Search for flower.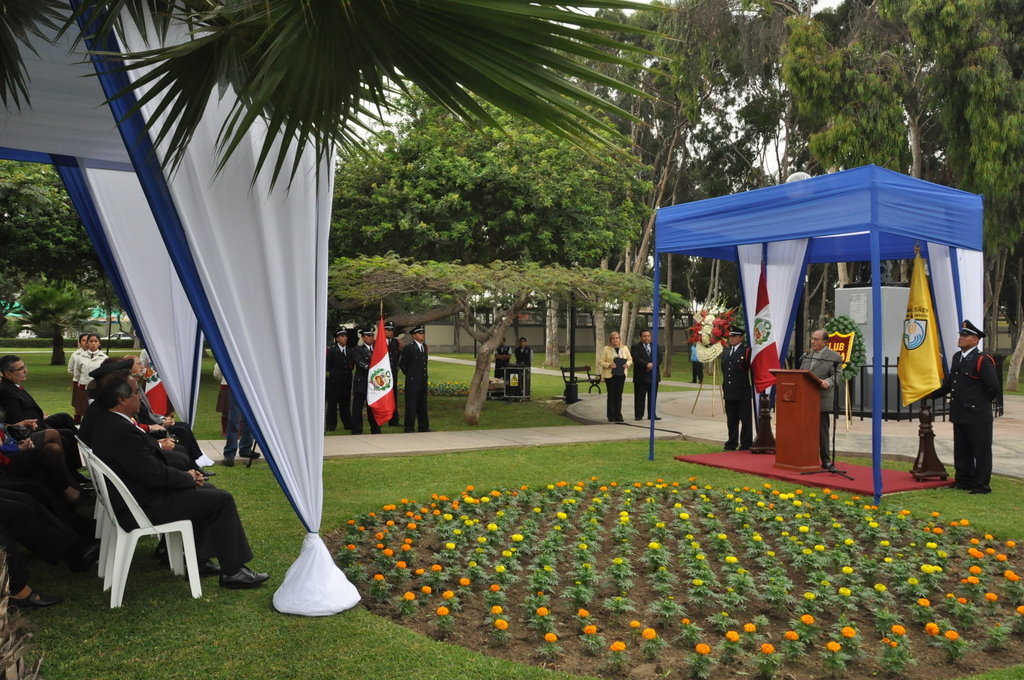
Found at BBox(731, 505, 744, 515).
